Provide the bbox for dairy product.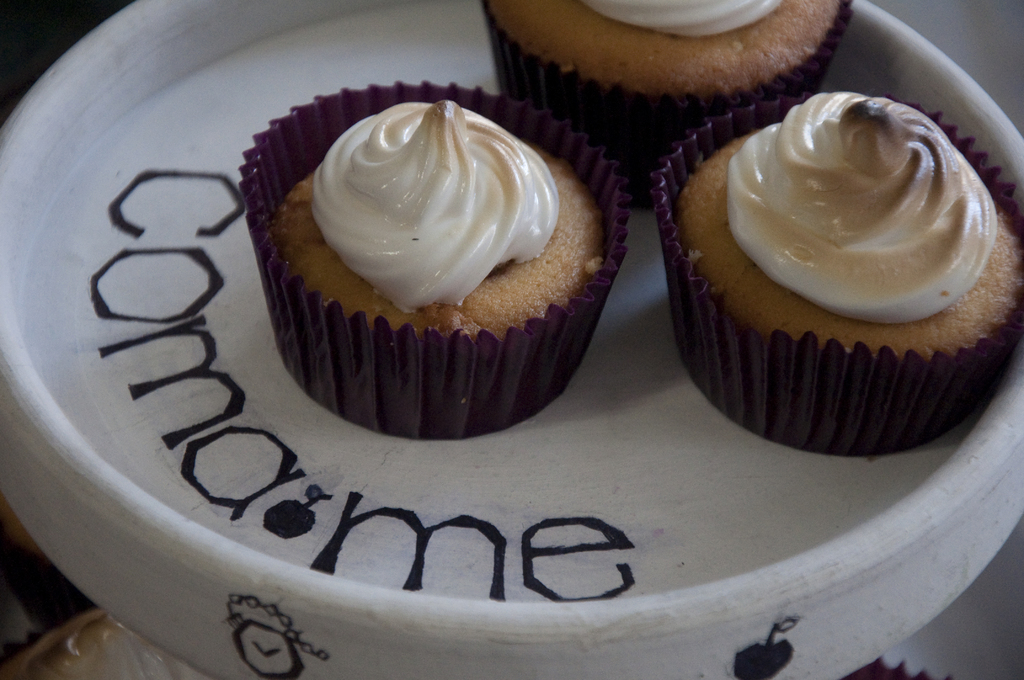
{"x1": 588, "y1": 0, "x2": 781, "y2": 38}.
